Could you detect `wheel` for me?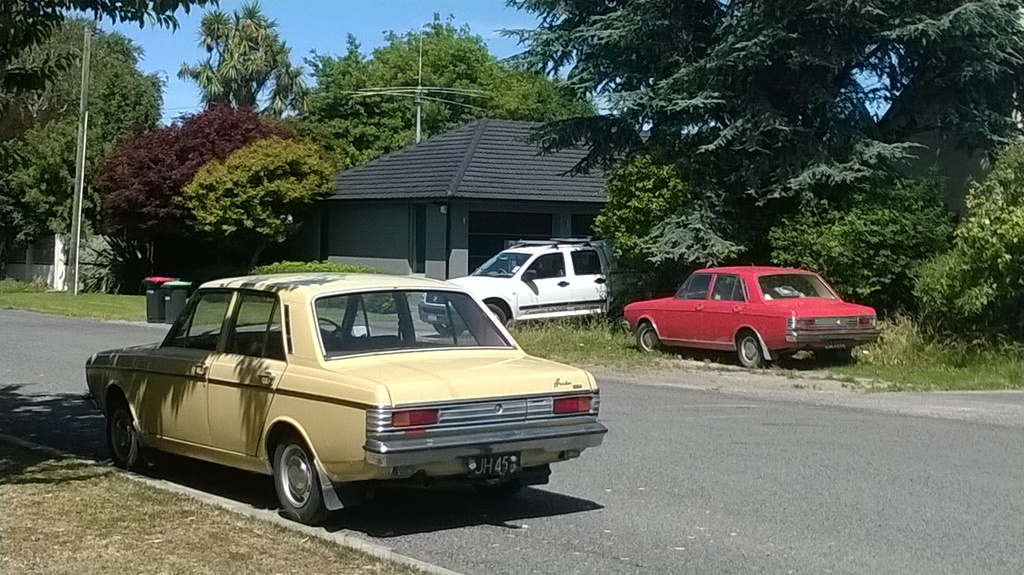
Detection result: bbox=[735, 329, 766, 371].
